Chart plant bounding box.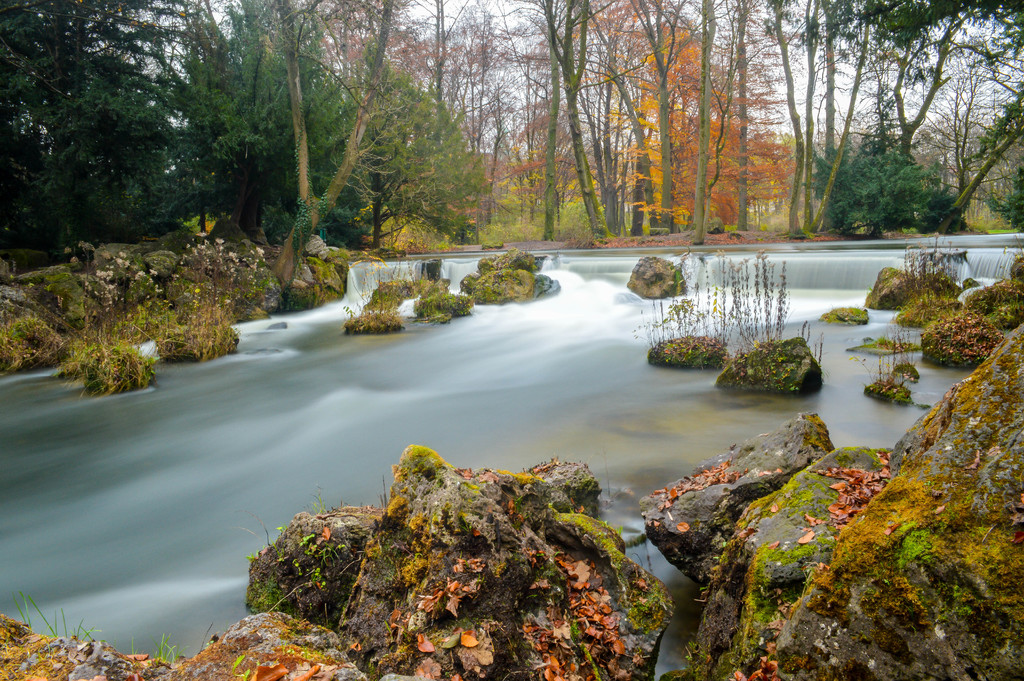
Charted: <bbox>932, 584, 972, 625</bbox>.
